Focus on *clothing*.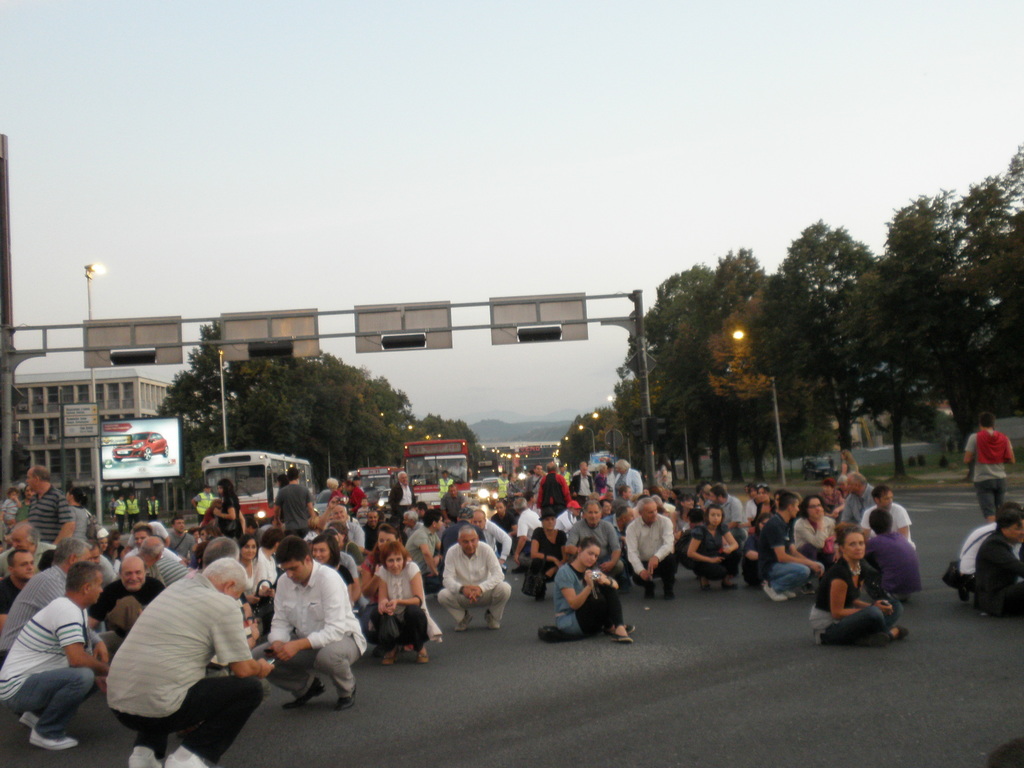
Focused at left=0, top=495, right=17, bottom=518.
